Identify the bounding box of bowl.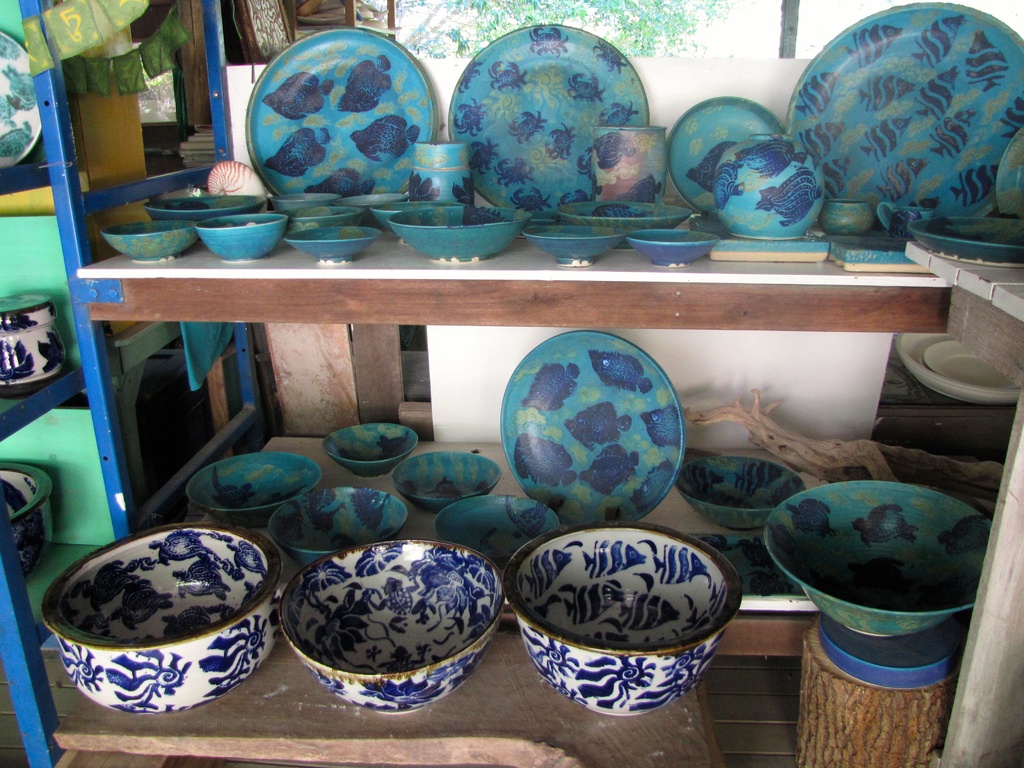
0 463 52 582.
